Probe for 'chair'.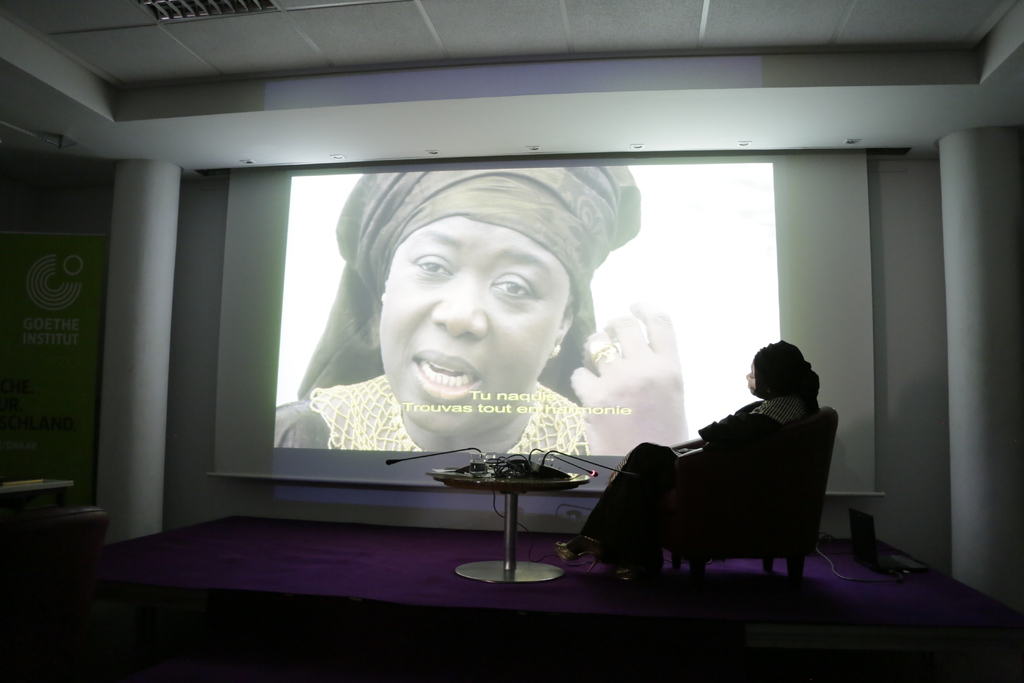
Probe result: BBox(579, 400, 847, 606).
